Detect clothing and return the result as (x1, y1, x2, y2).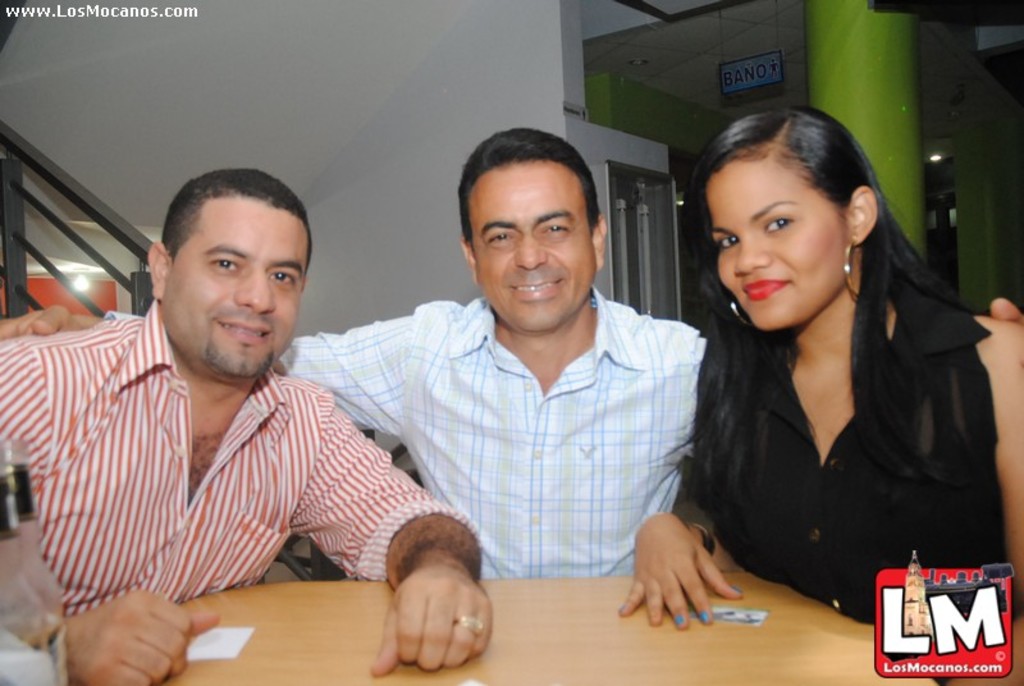
(3, 298, 485, 623).
